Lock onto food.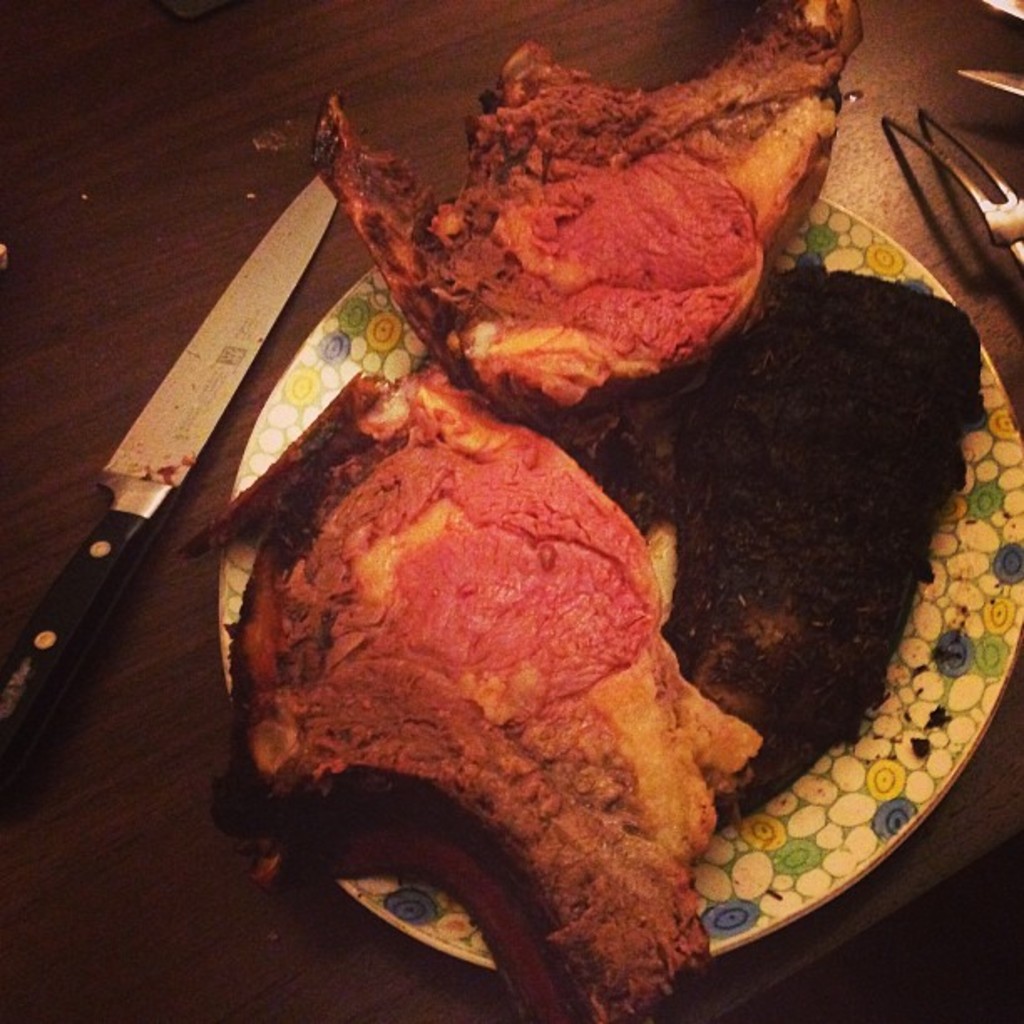
Locked: <region>263, 395, 748, 957</region>.
